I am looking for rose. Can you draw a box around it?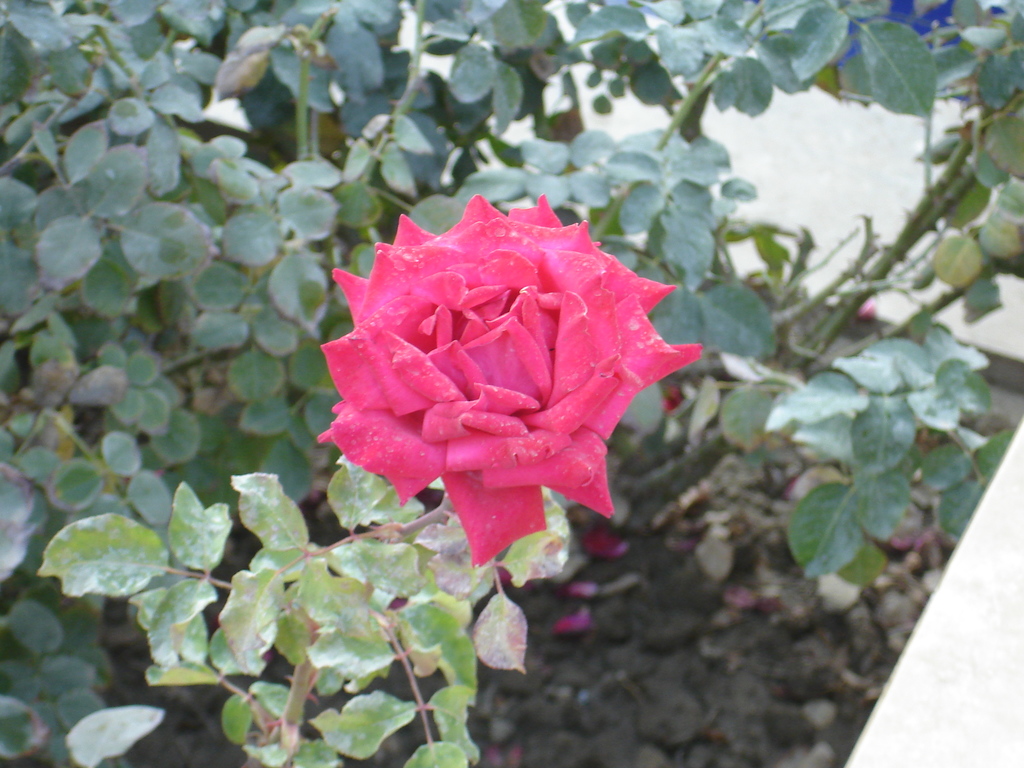
Sure, the bounding box is l=318, t=188, r=702, b=567.
